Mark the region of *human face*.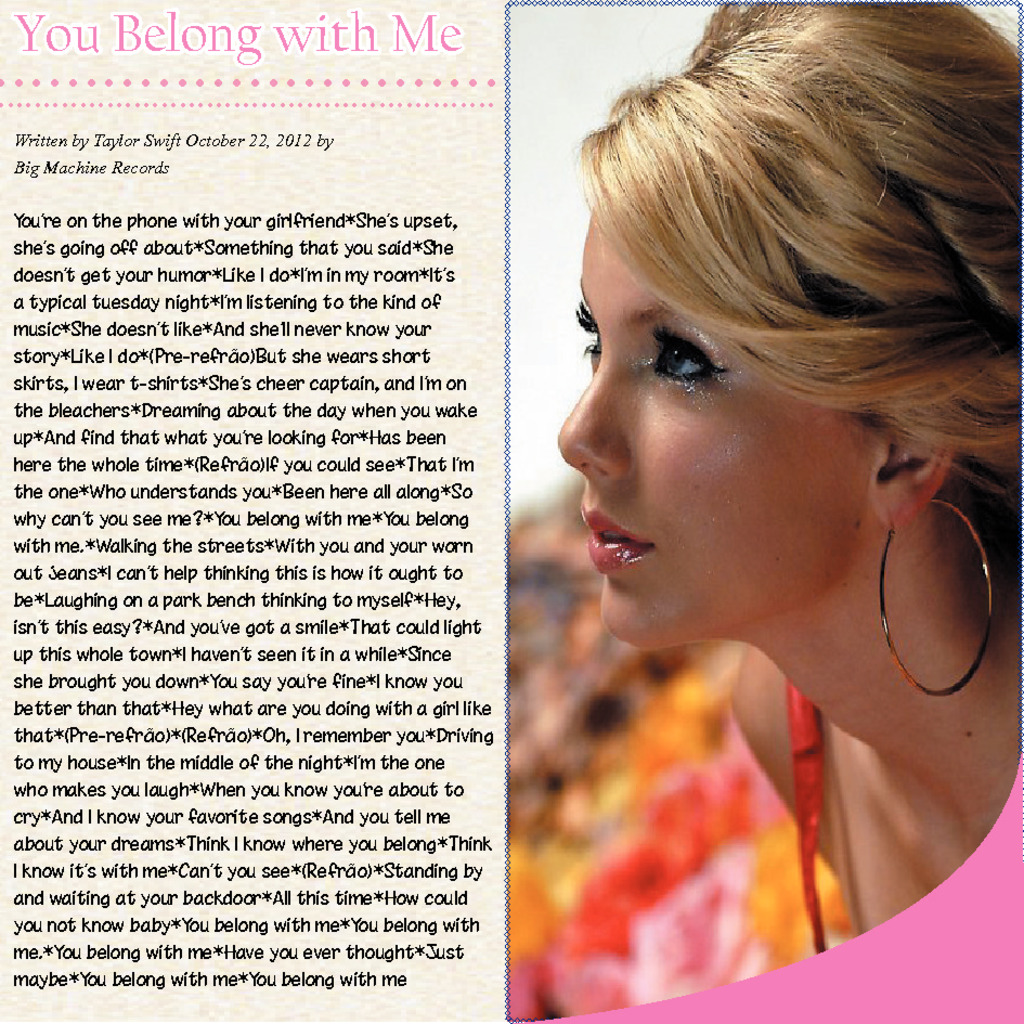
Region: {"x1": 556, "y1": 200, "x2": 870, "y2": 638}.
